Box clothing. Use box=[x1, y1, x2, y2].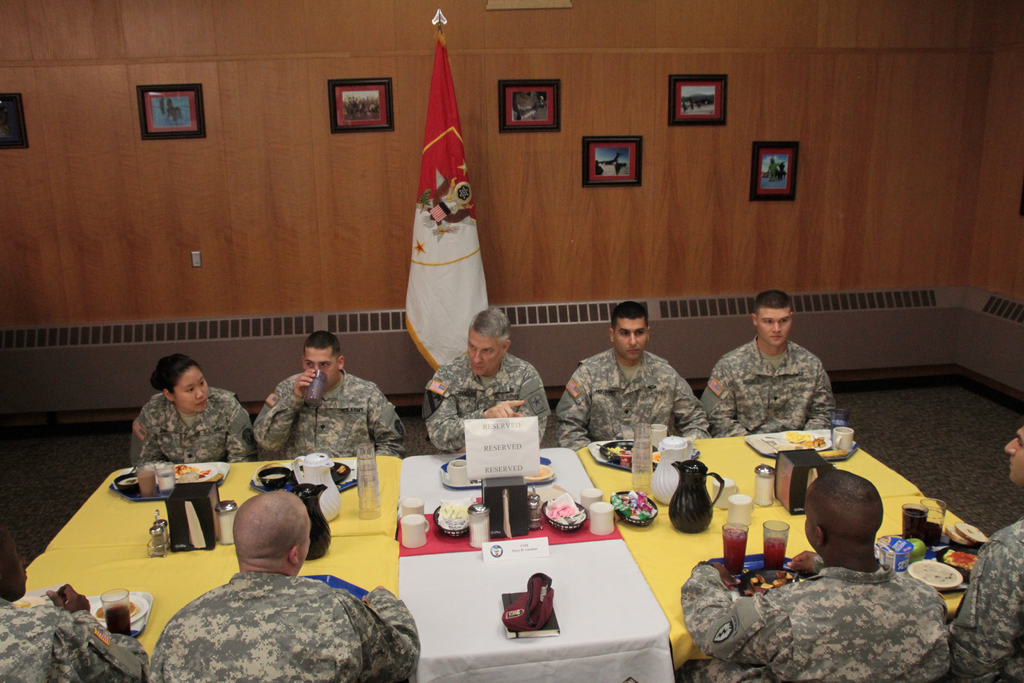
box=[712, 324, 858, 455].
